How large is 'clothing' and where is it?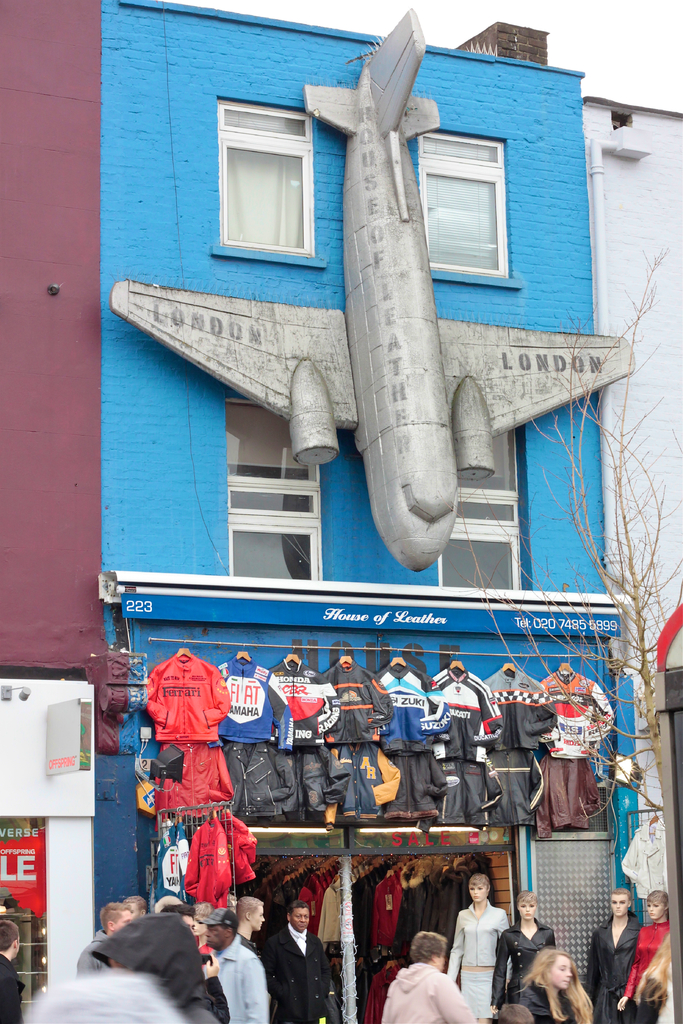
Bounding box: <bbox>204, 937, 268, 1021</bbox>.
